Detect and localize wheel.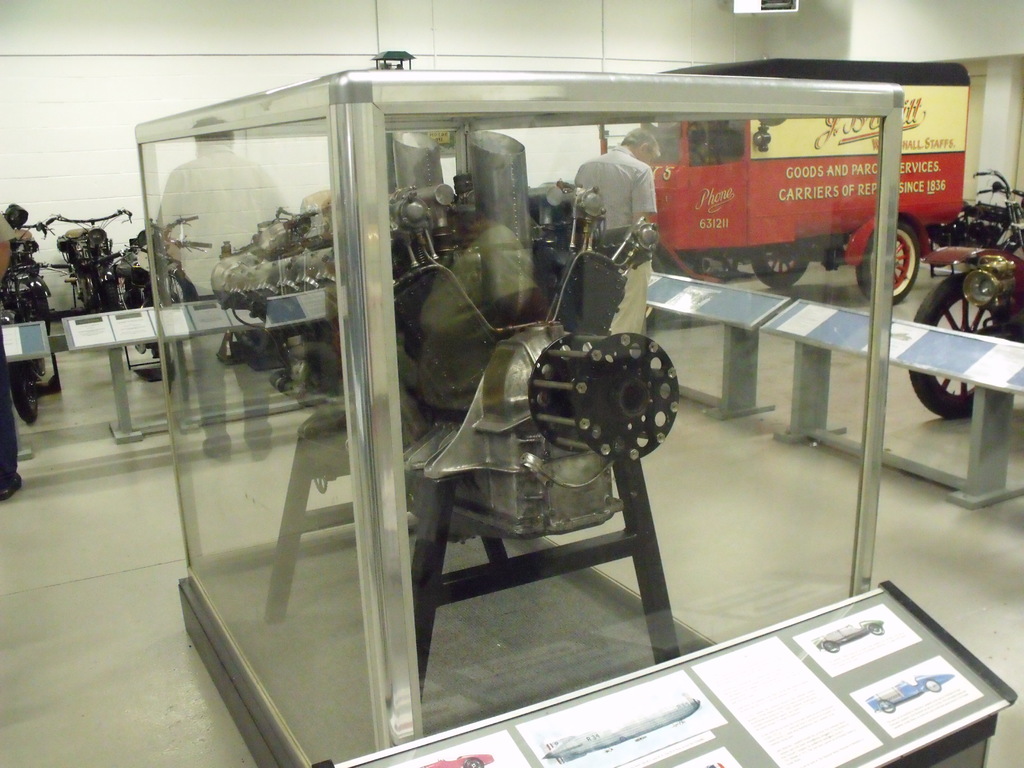
Localized at [left=1, top=275, right=51, bottom=335].
